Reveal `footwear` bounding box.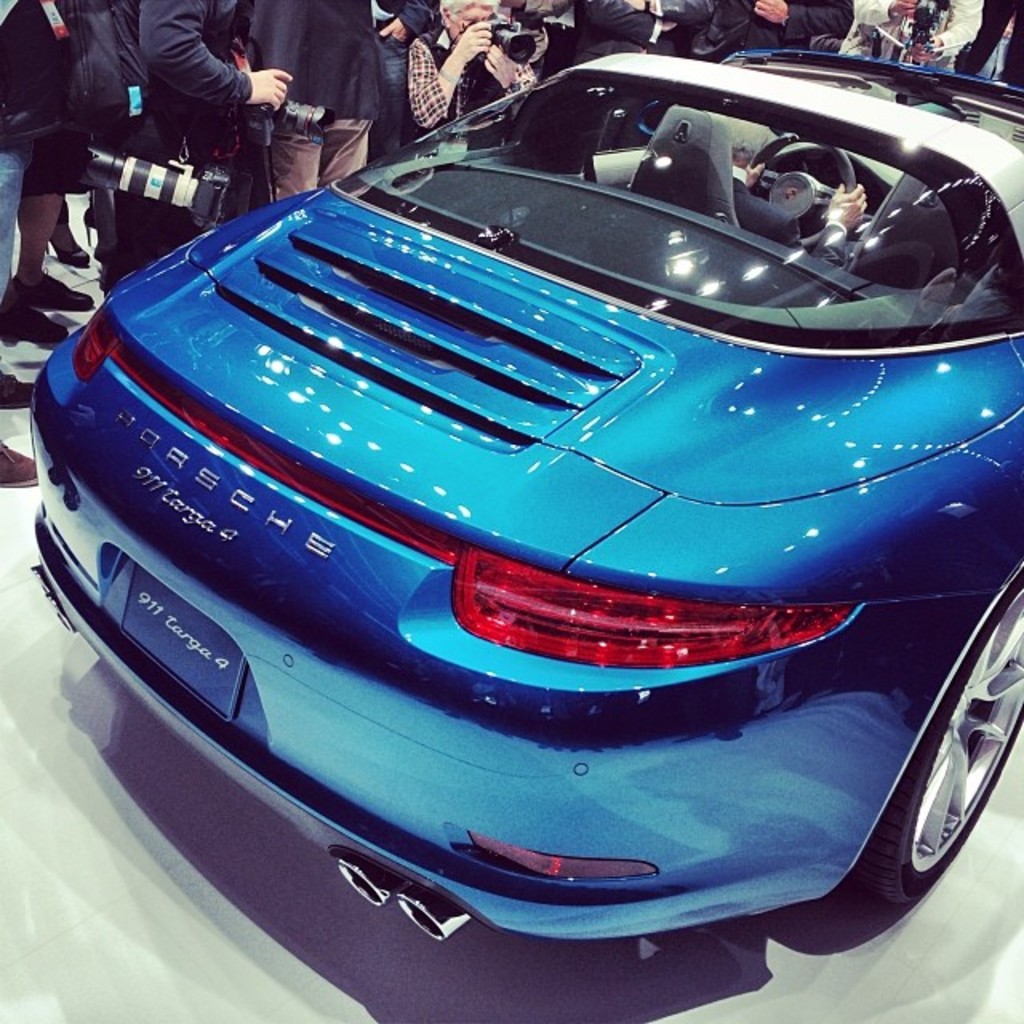
Revealed: bbox(45, 203, 91, 264).
